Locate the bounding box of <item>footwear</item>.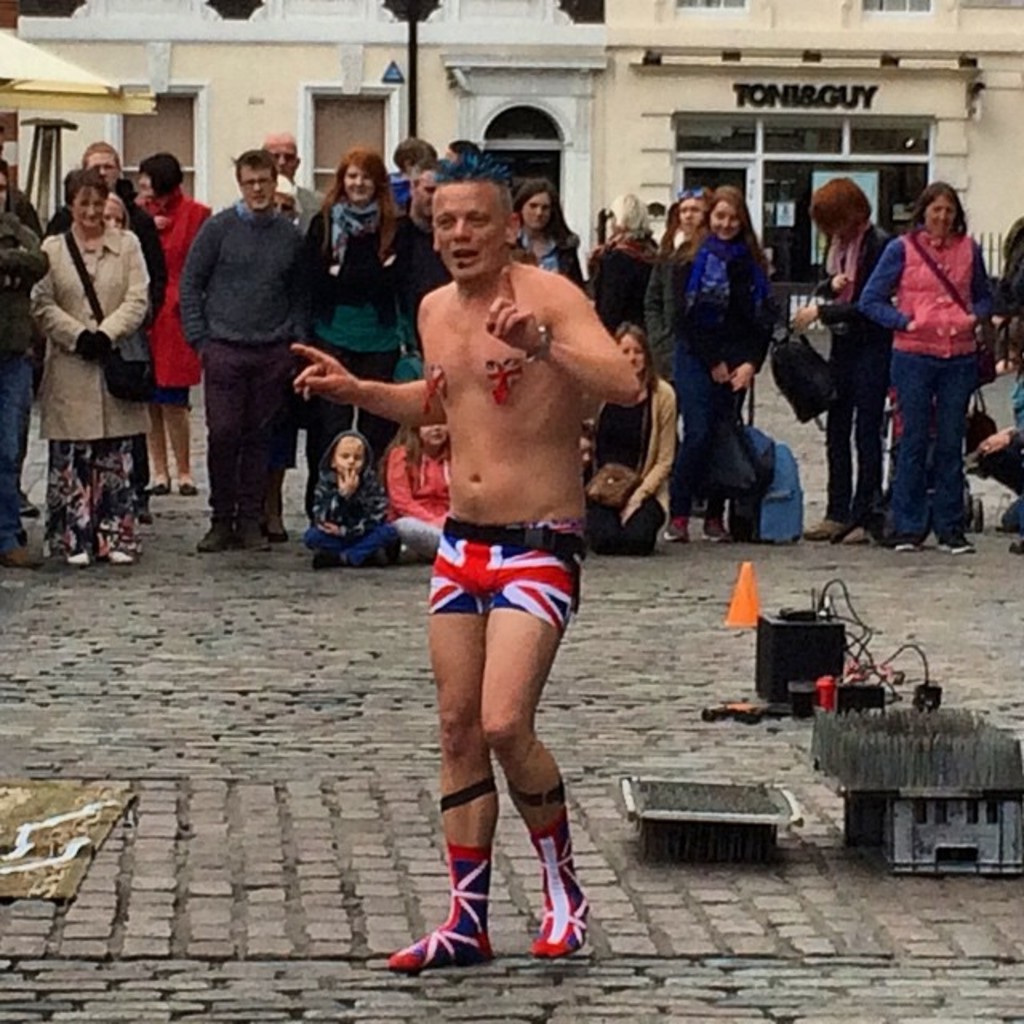
Bounding box: box=[11, 526, 26, 542].
